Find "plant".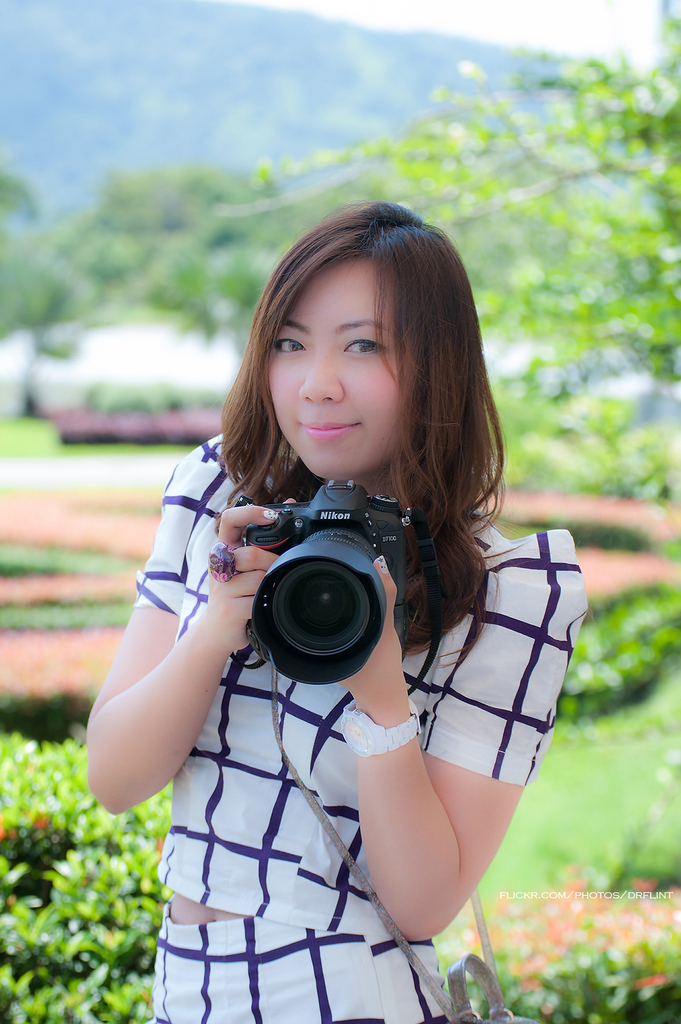
locate(0, 729, 173, 1023).
